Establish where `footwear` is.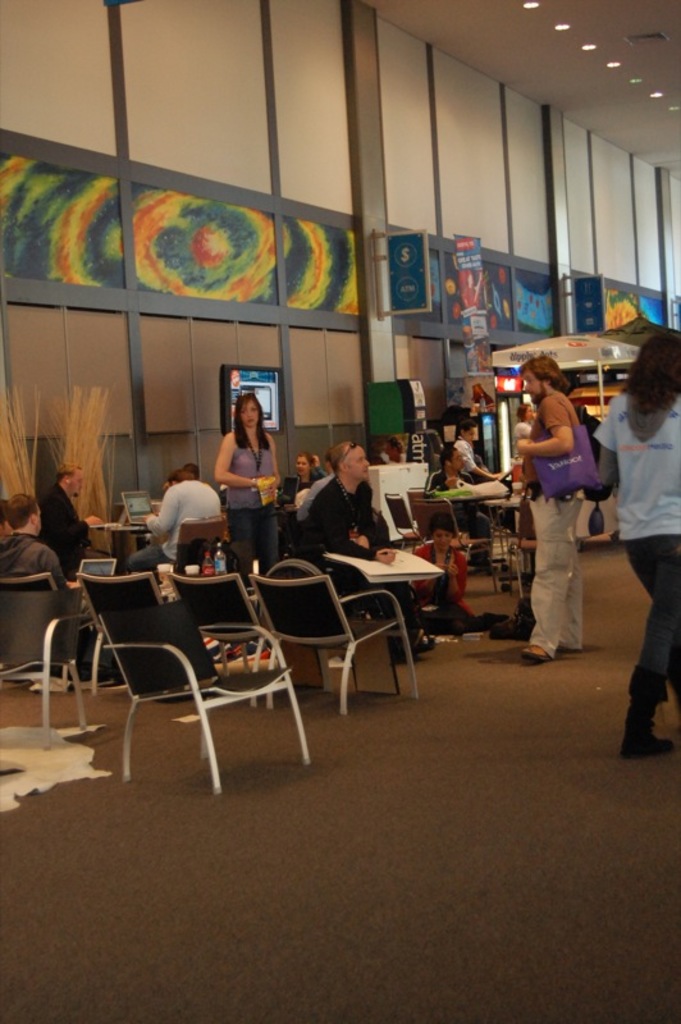
Established at <box>629,673,668,754</box>.
